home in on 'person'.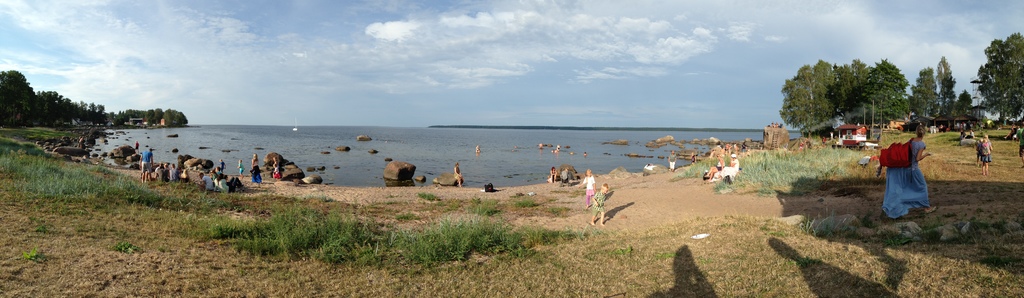
Homed in at [left=1017, top=120, right=1023, bottom=167].
